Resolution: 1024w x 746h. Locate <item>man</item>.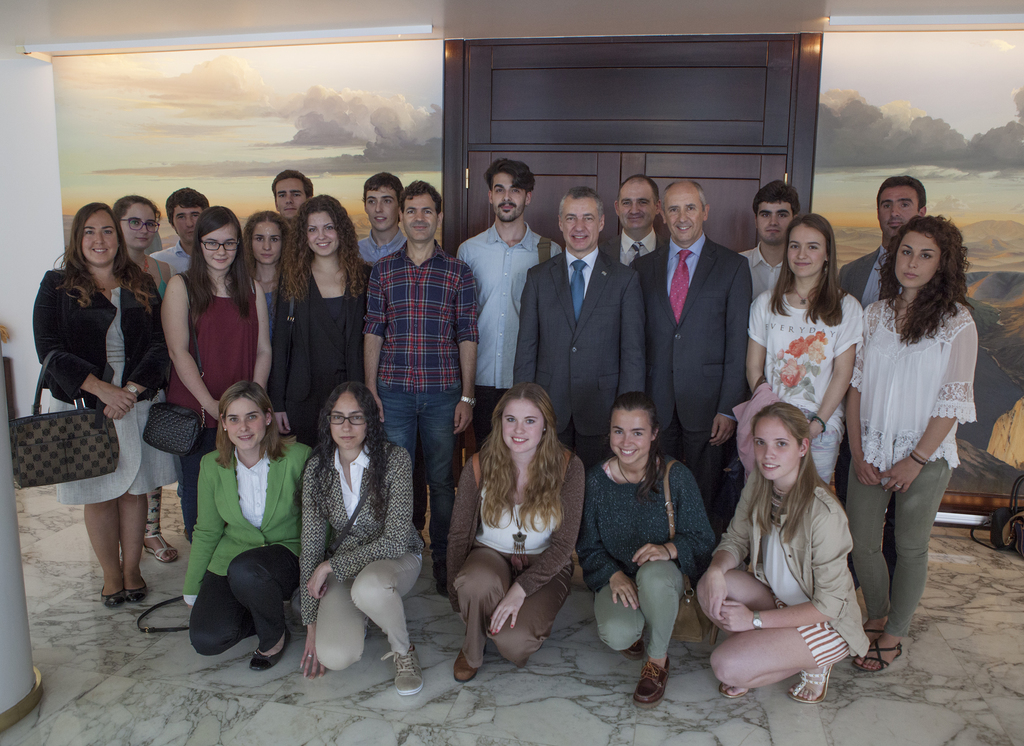
l=456, t=153, r=560, b=443.
